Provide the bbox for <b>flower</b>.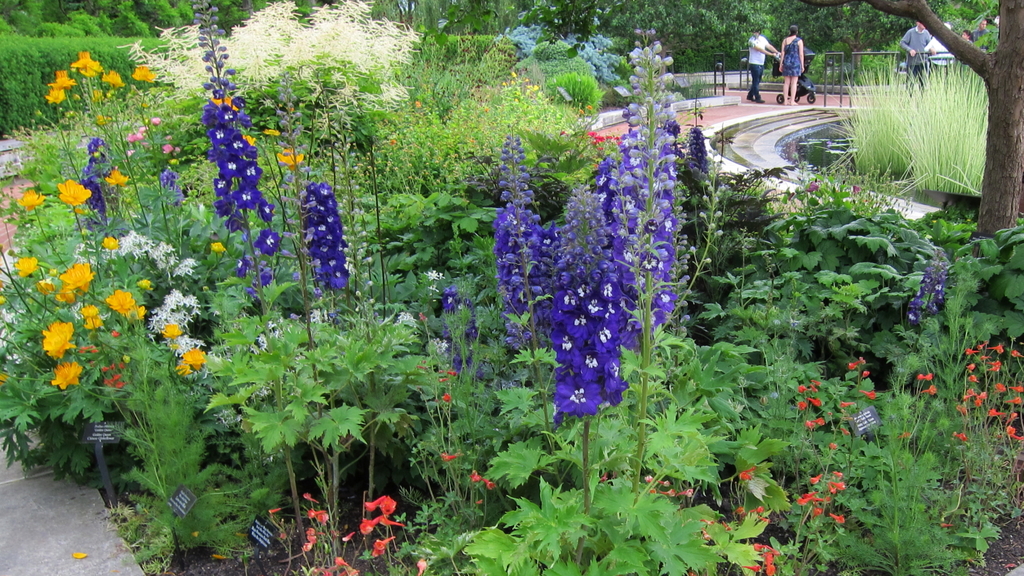
box=[54, 358, 76, 392].
